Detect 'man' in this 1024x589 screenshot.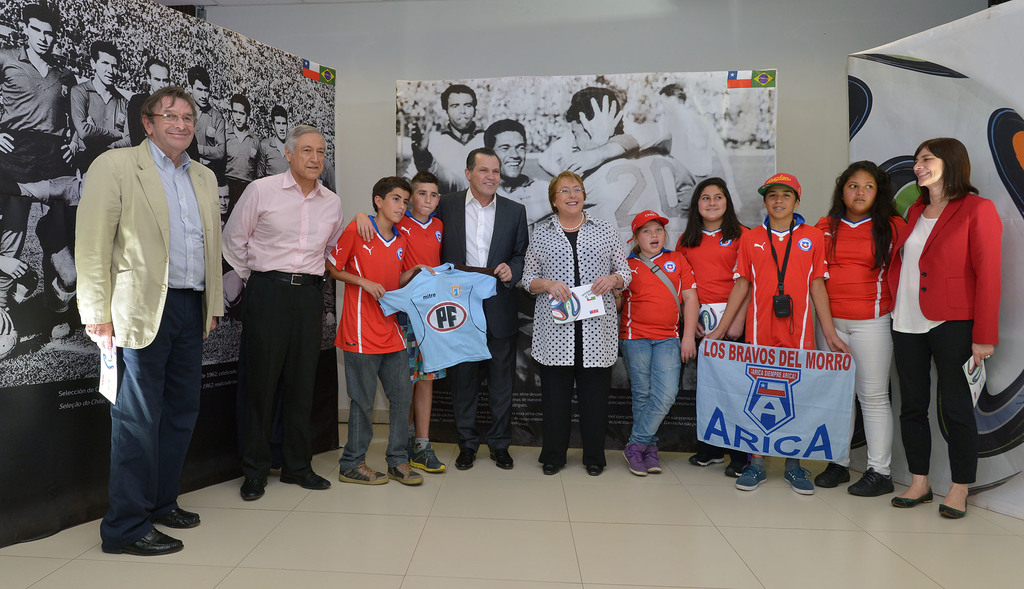
Detection: x1=431, y1=146, x2=529, y2=469.
